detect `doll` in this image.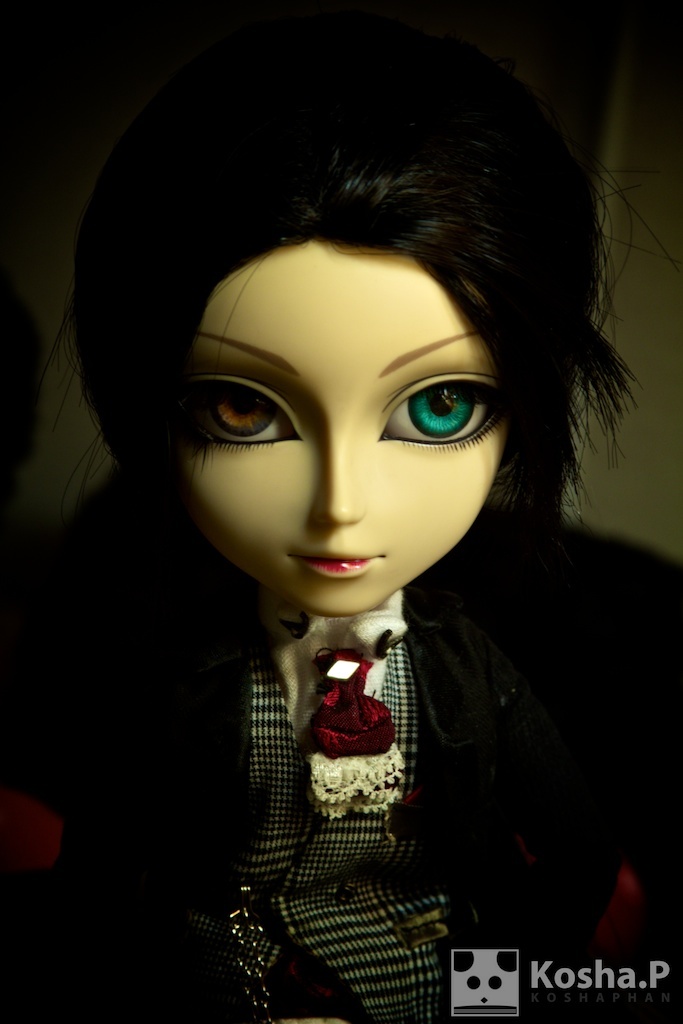
Detection: [20, 47, 662, 1023].
